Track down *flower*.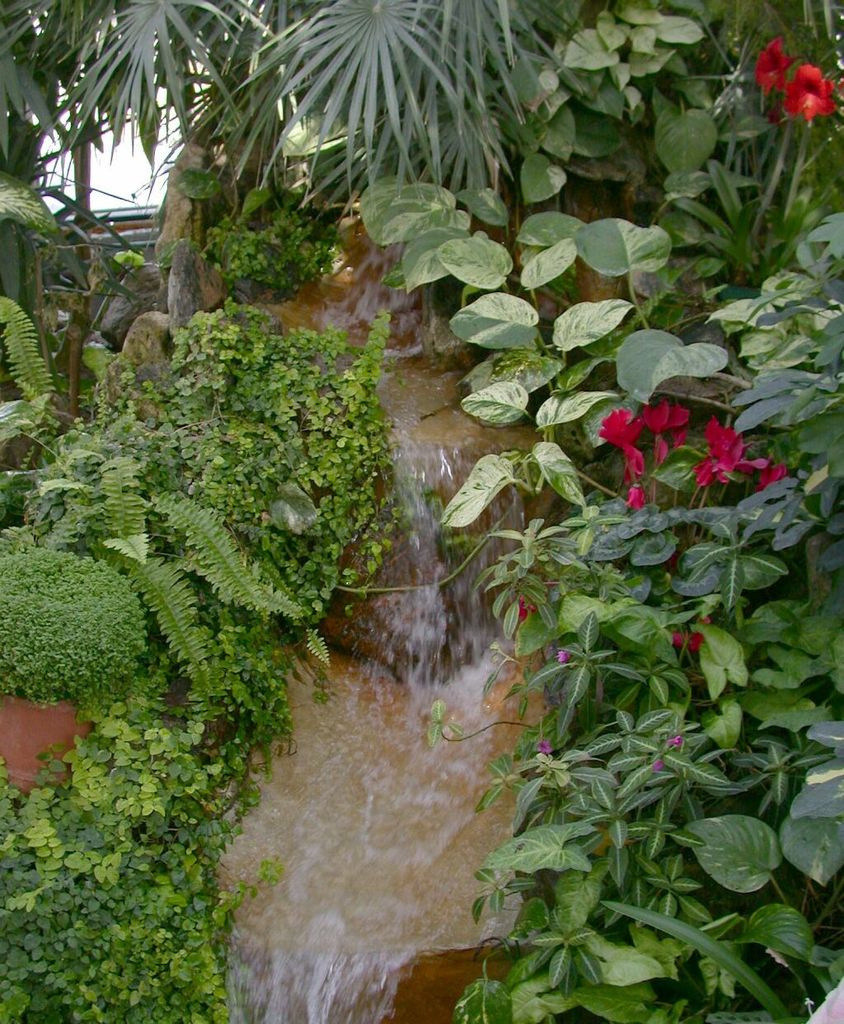
Tracked to pyautogui.locateOnScreen(597, 406, 656, 458).
